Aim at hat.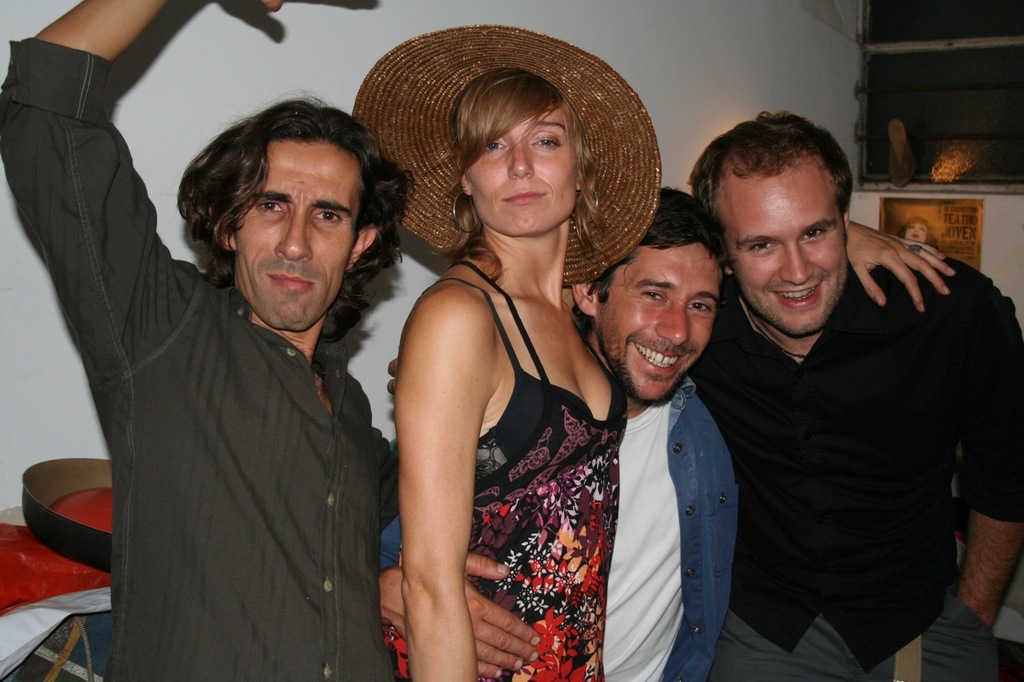
Aimed at l=346, t=24, r=662, b=284.
